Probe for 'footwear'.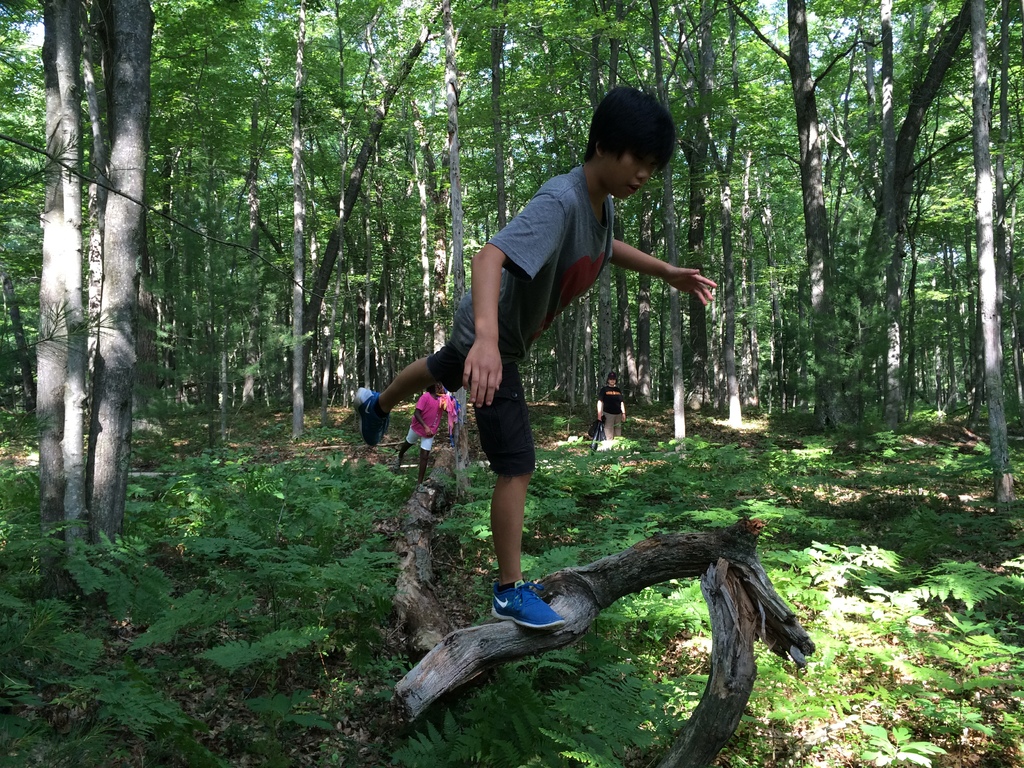
Probe result: region(351, 384, 385, 449).
